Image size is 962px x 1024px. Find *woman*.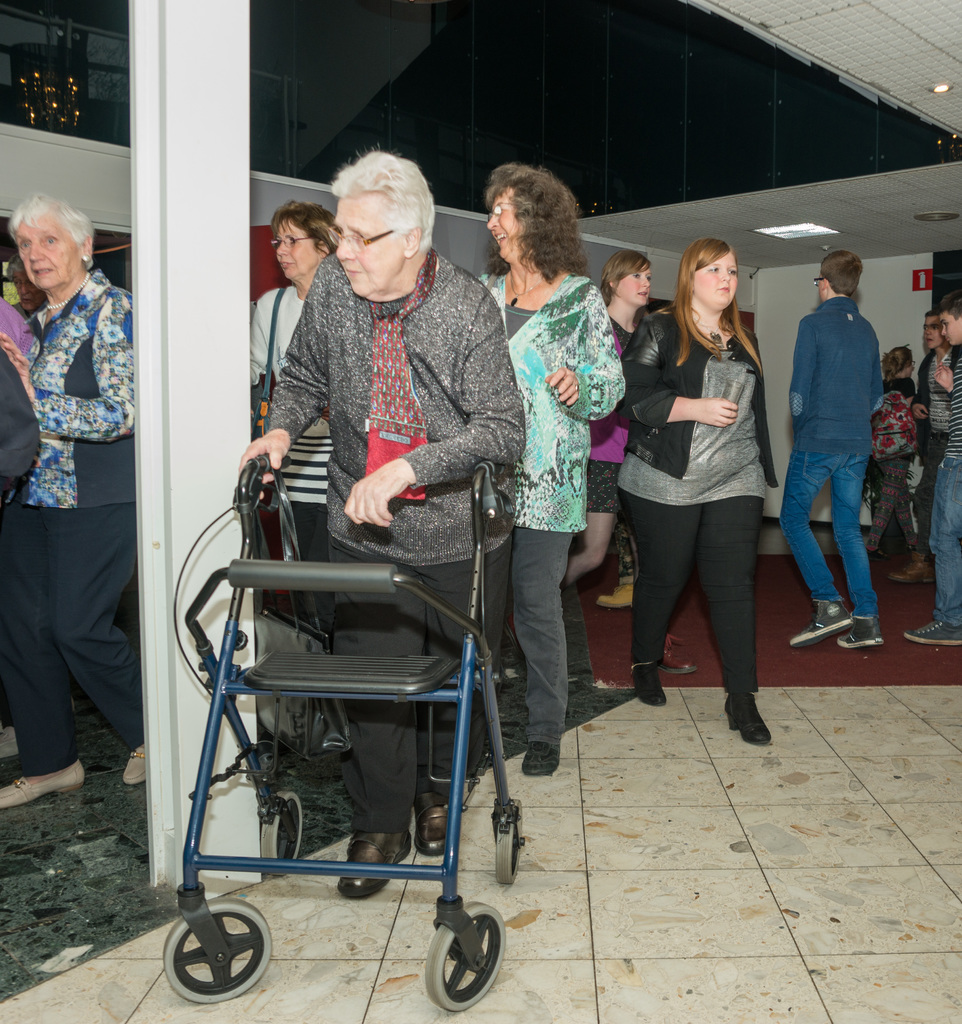
251 200 342 653.
